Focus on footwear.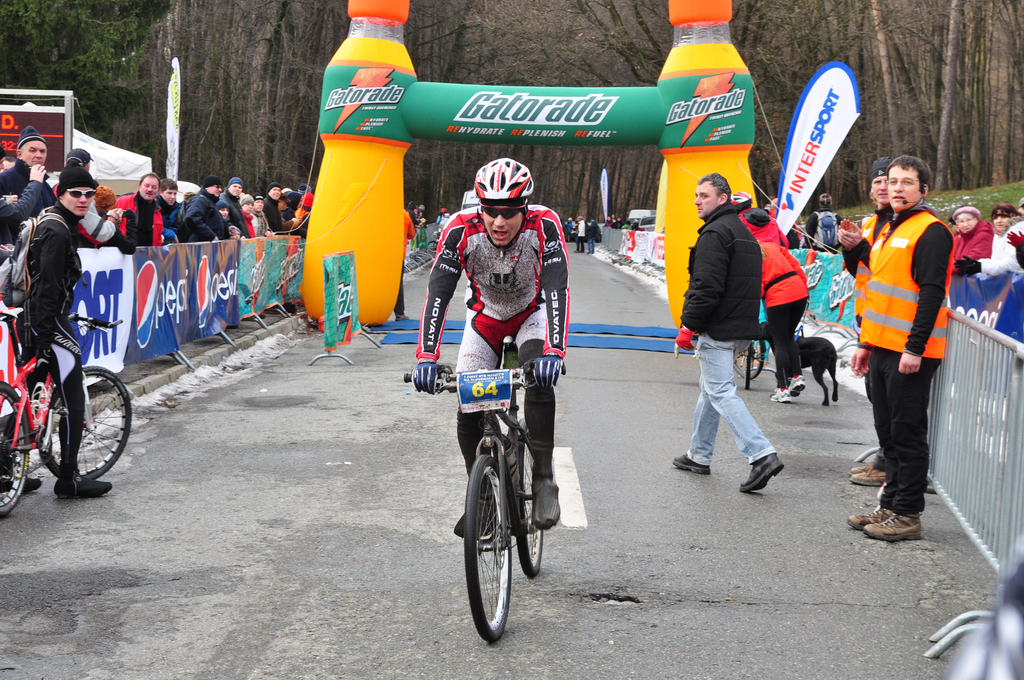
Focused at rect(849, 460, 877, 477).
